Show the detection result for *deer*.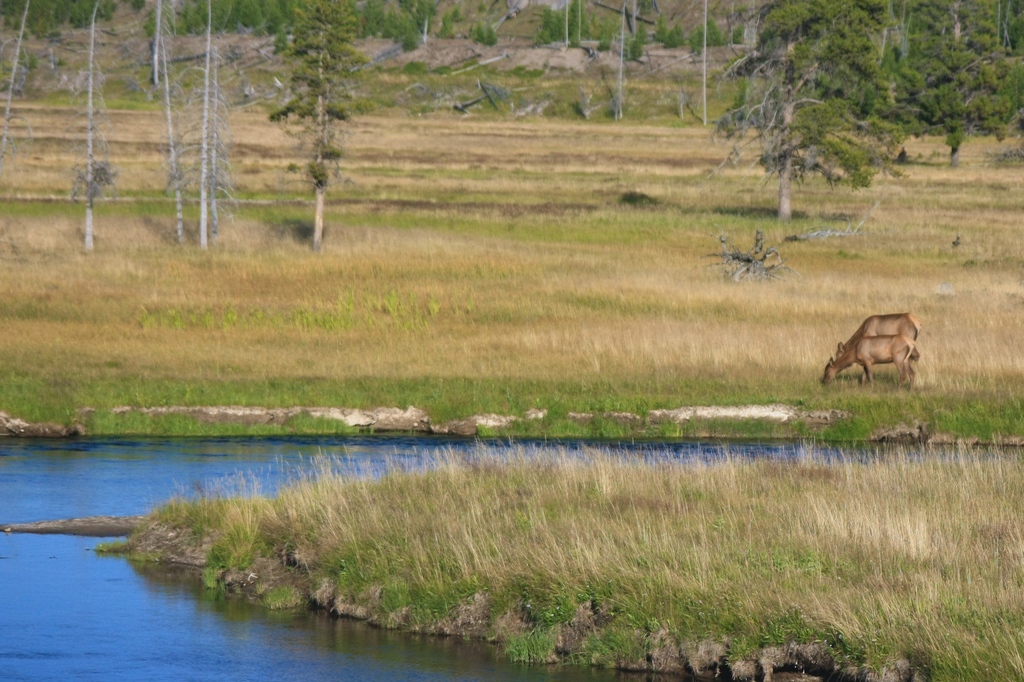
l=818, t=338, r=916, b=383.
